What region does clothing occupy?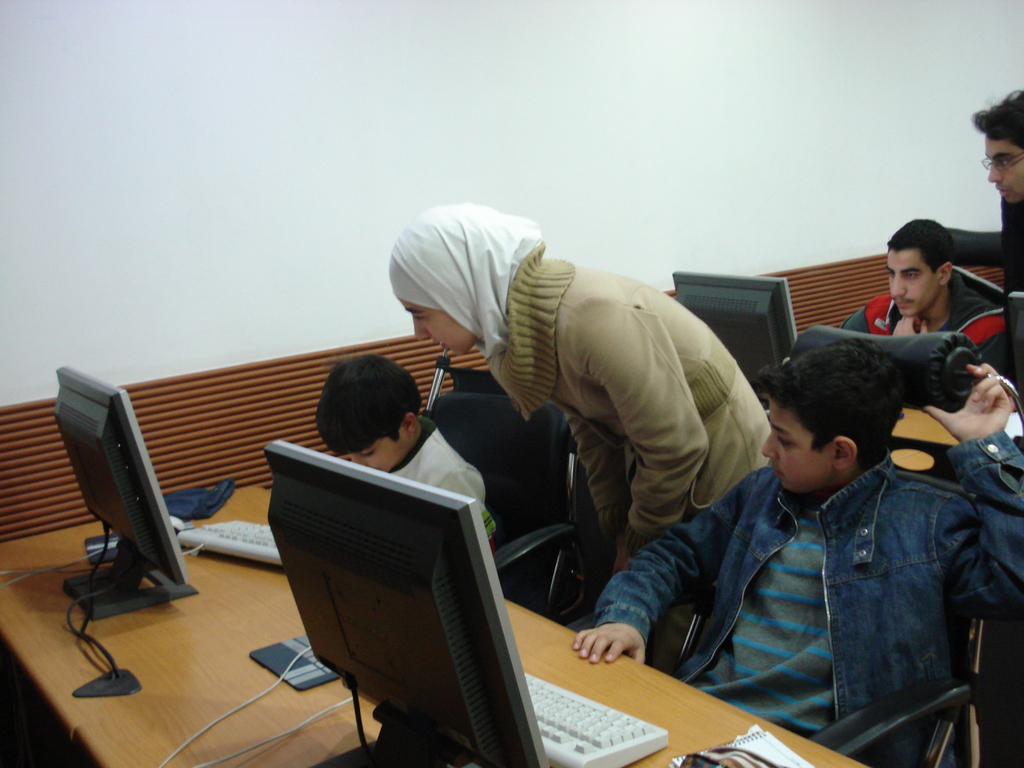
bbox=[842, 274, 1007, 377].
